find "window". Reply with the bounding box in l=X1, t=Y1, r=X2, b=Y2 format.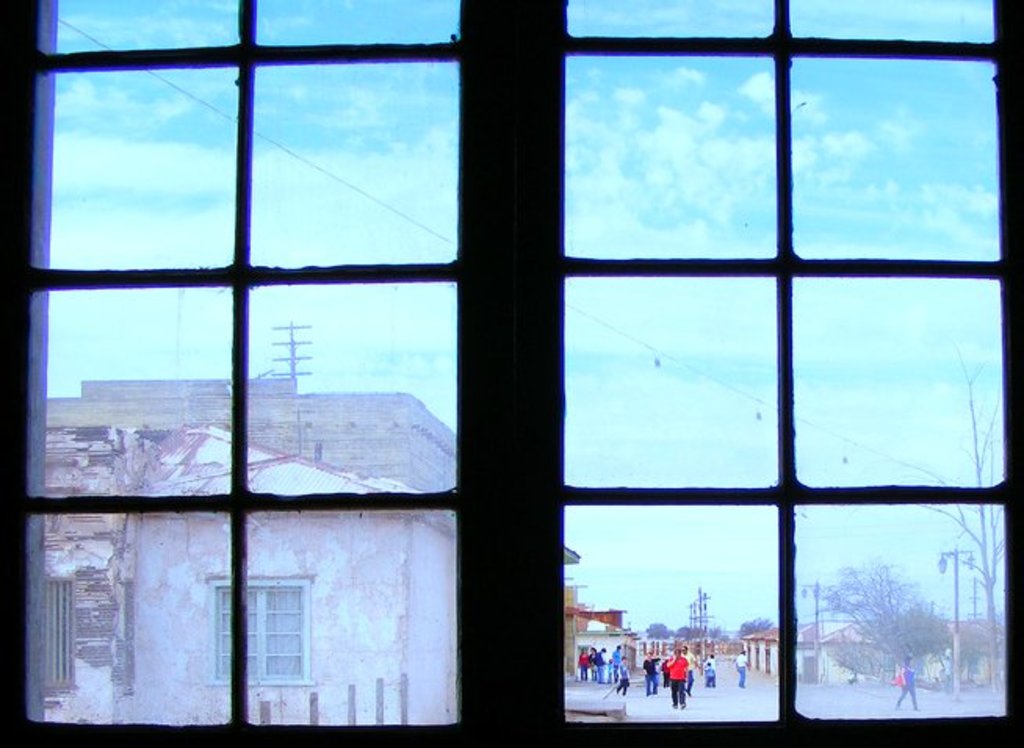
l=0, t=0, r=1023, b=732.
